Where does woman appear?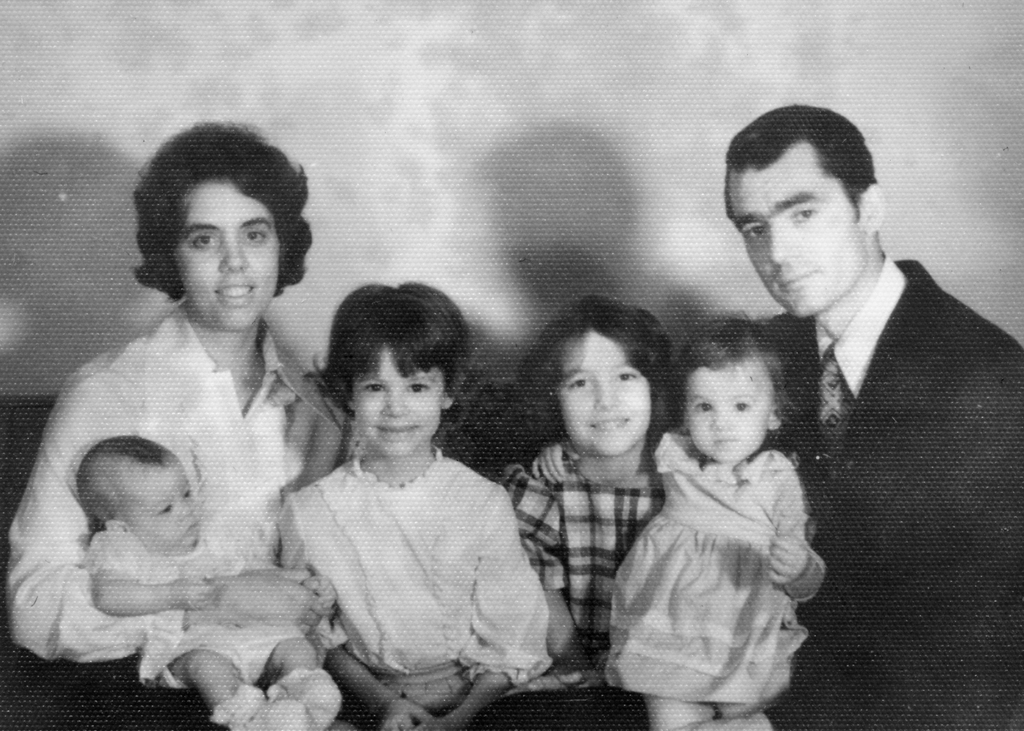
Appears at 3, 122, 355, 730.
